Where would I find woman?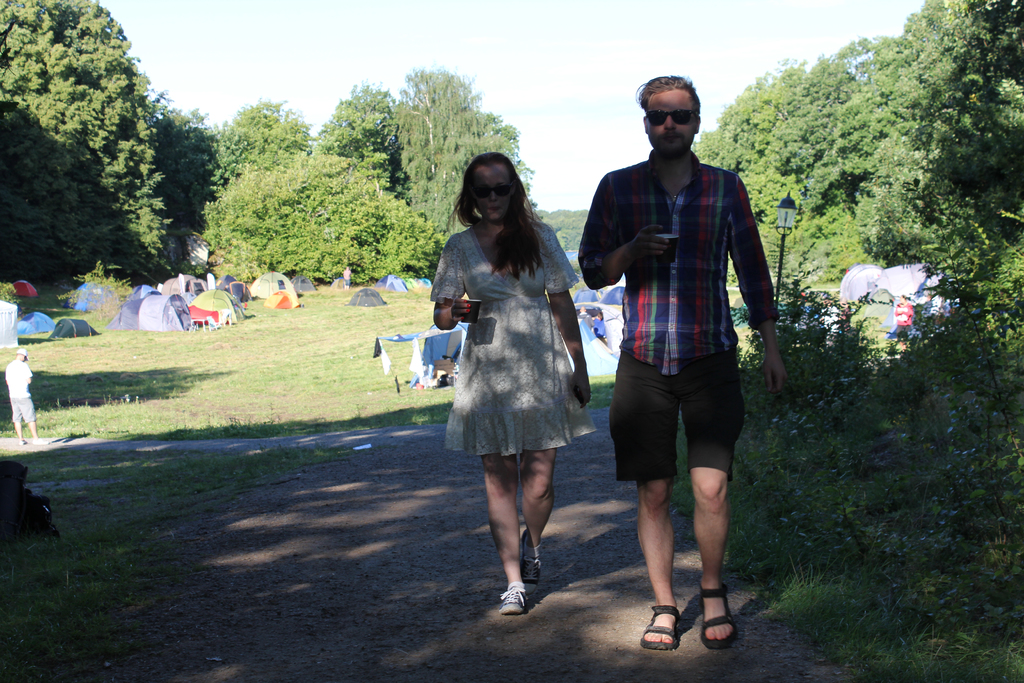
At l=433, t=161, r=596, b=575.
